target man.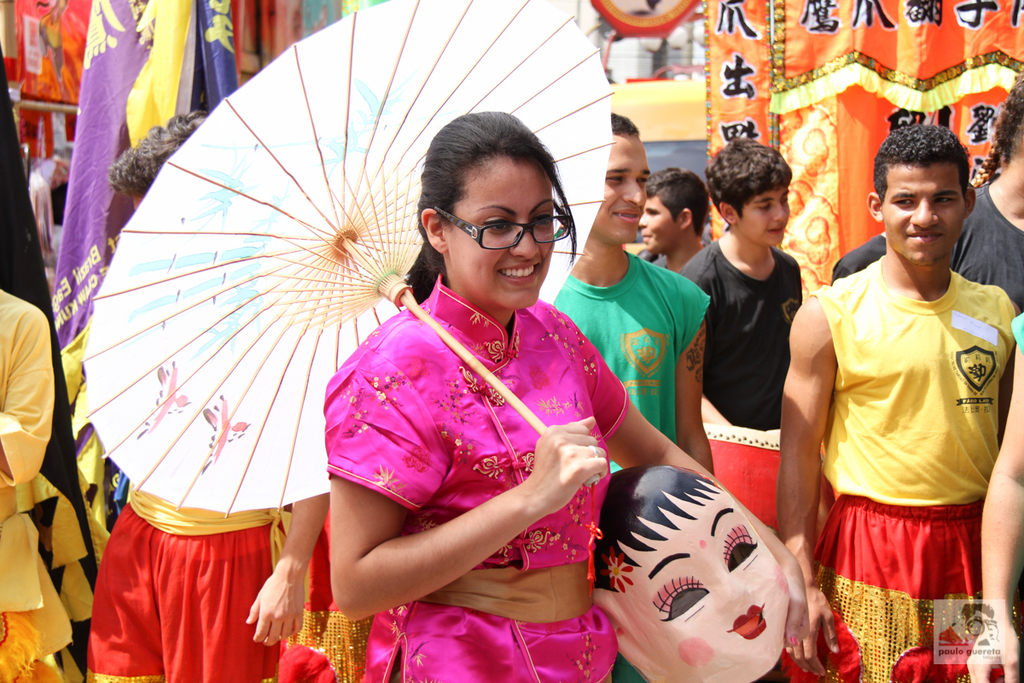
Target region: 549:110:720:681.
